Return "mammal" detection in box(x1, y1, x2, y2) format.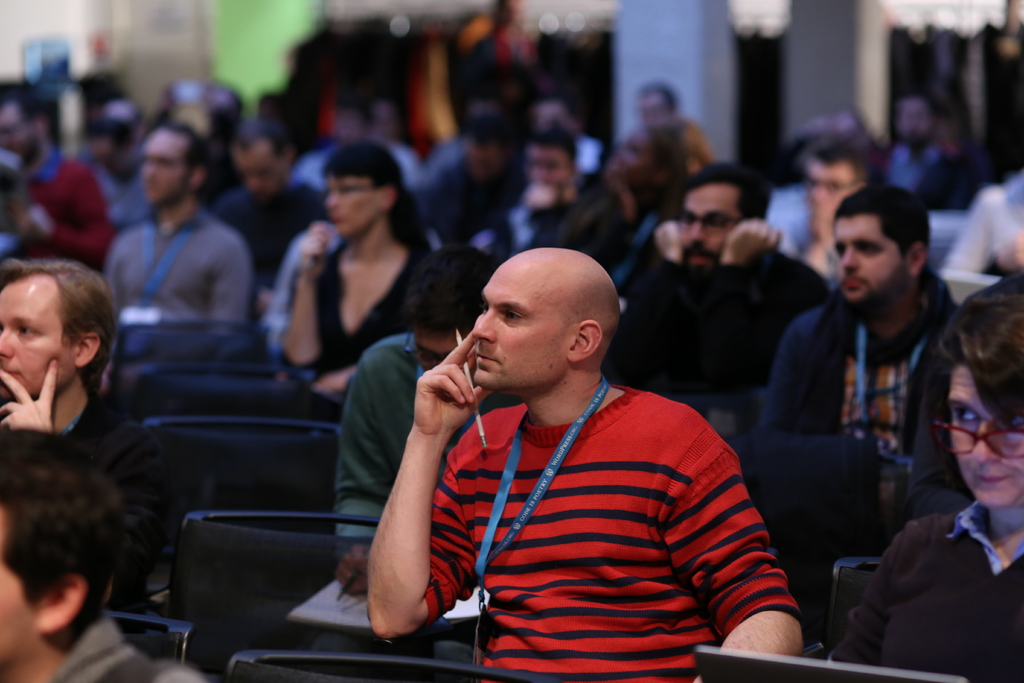
box(762, 183, 957, 547).
